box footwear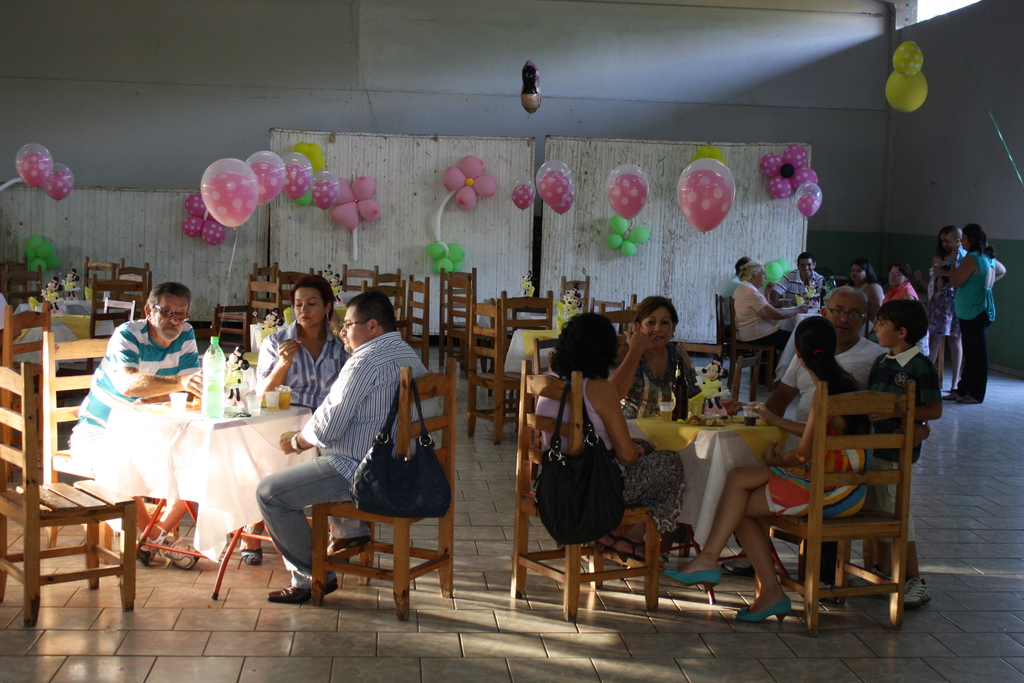
[x1=941, y1=390, x2=954, y2=400]
